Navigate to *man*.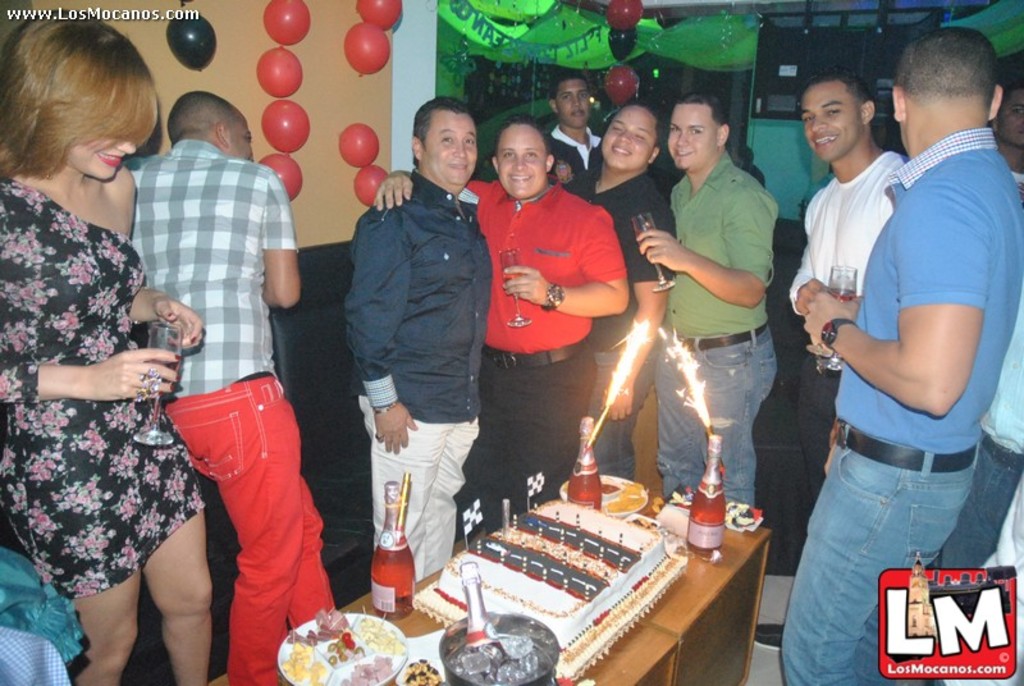
Navigation target: [x1=636, y1=96, x2=774, y2=508].
